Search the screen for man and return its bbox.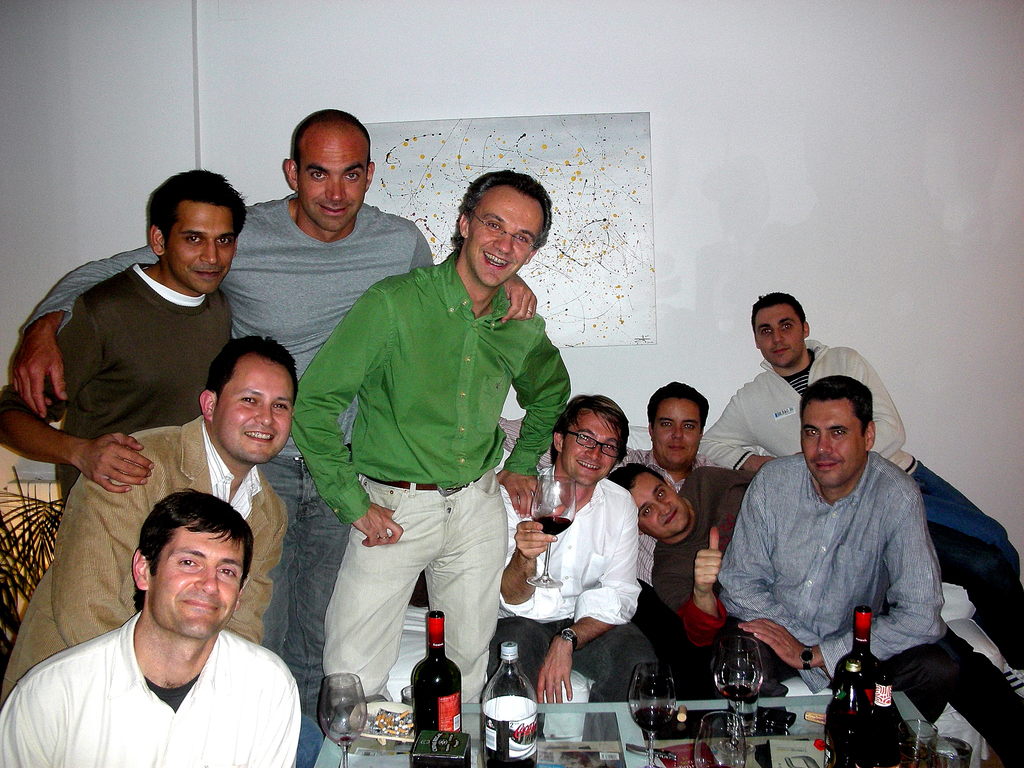
Found: region(609, 465, 1023, 767).
